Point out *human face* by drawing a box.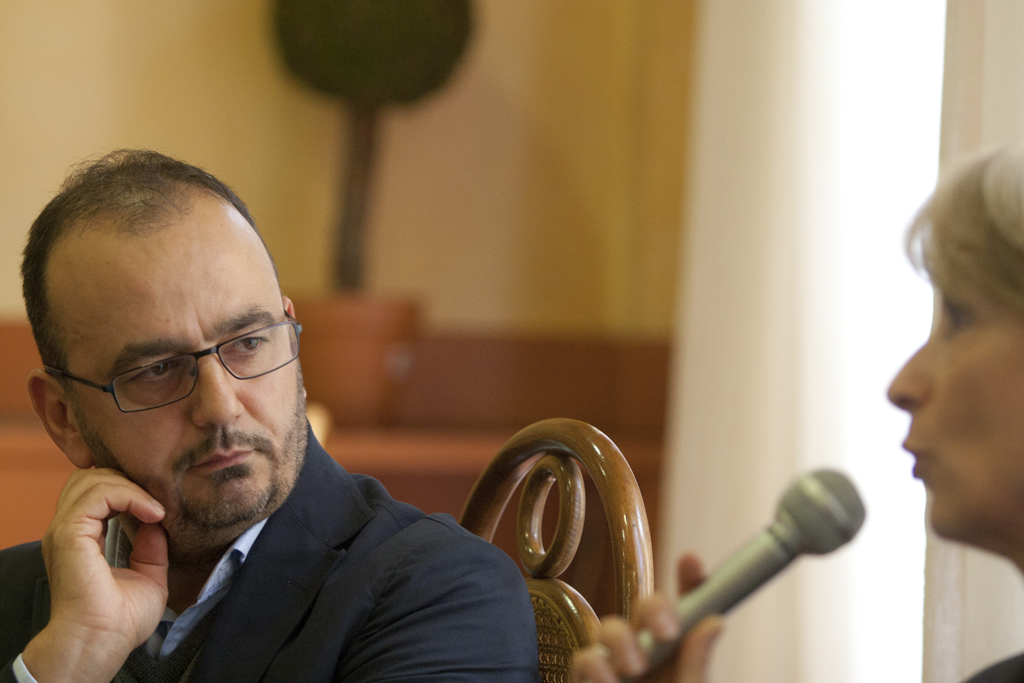
[x1=57, y1=228, x2=298, y2=528].
